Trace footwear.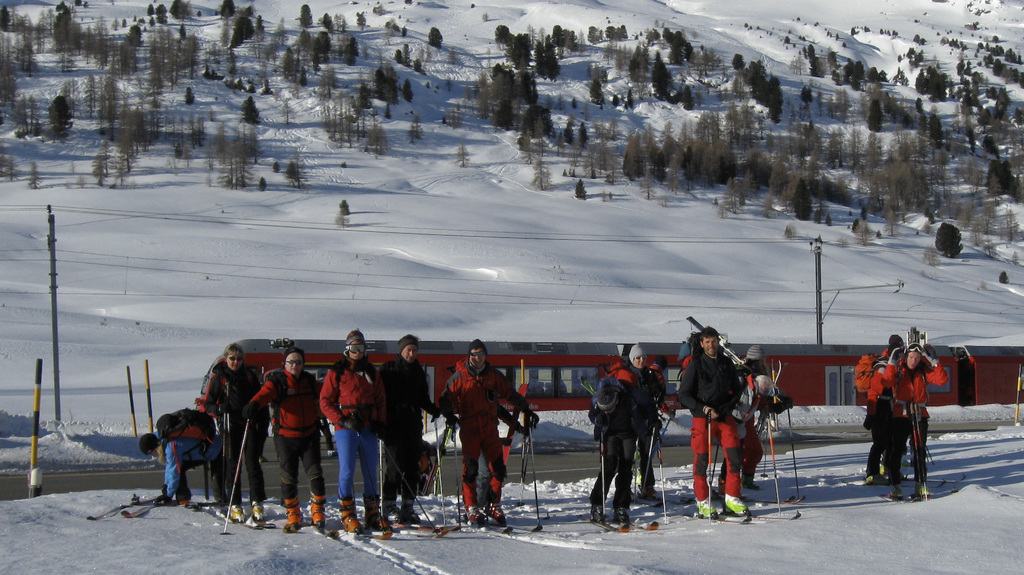
Traced to <bbox>341, 501, 357, 537</bbox>.
